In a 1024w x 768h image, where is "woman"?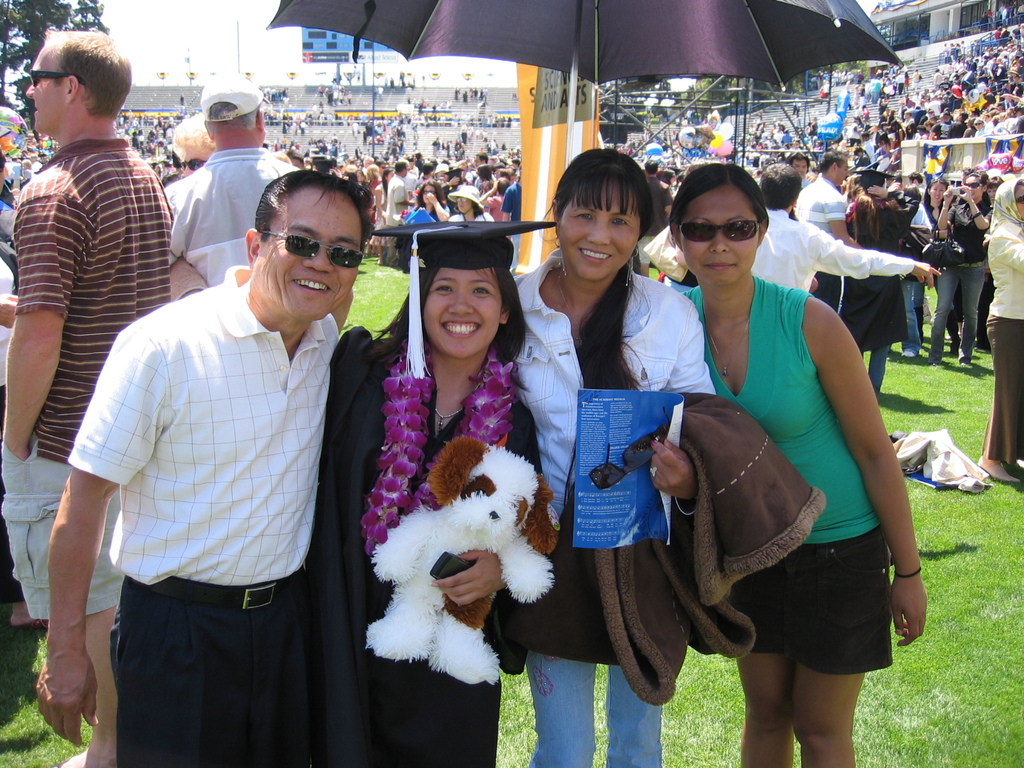
(left=440, top=180, right=485, bottom=222).
